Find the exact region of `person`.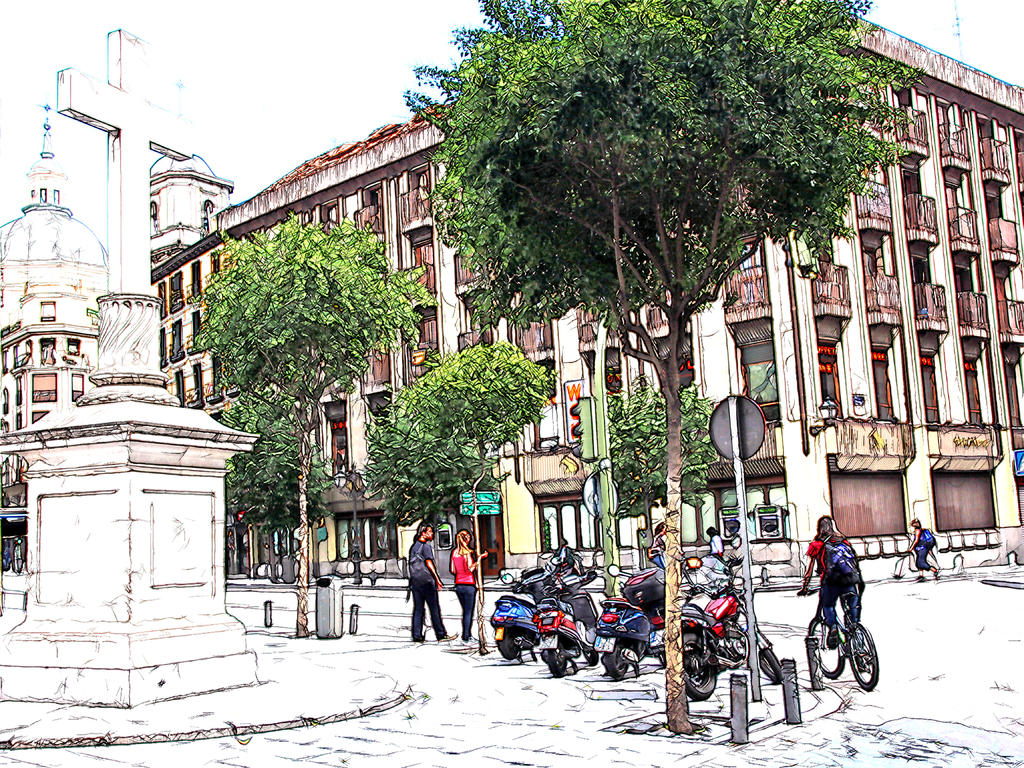
Exact region: BBox(449, 528, 492, 646).
